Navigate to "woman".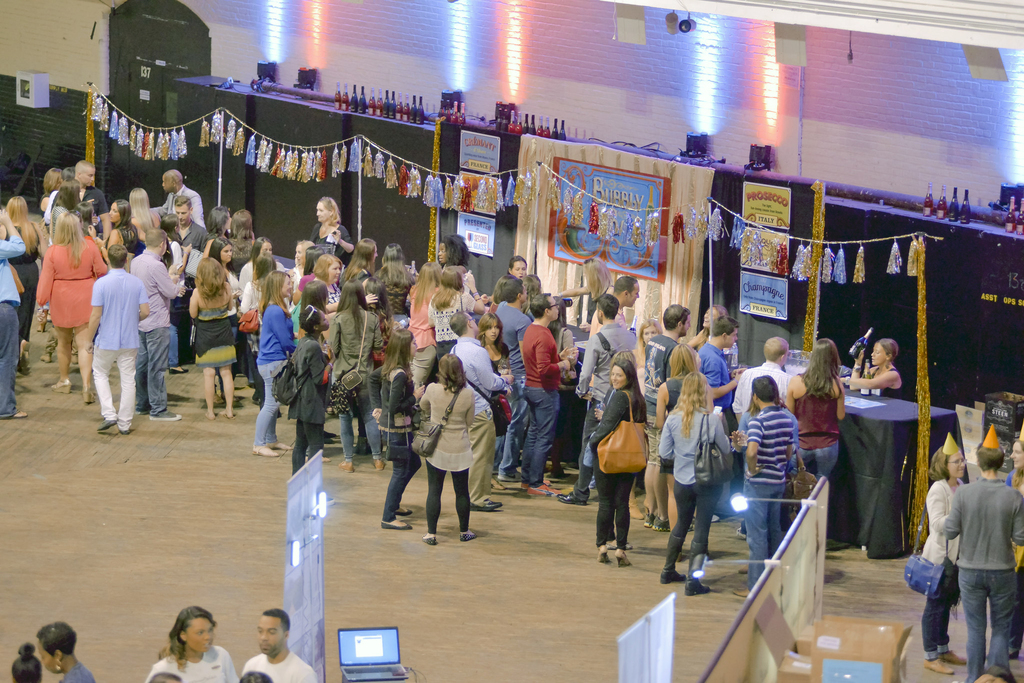
Navigation target: 479:313:513:494.
